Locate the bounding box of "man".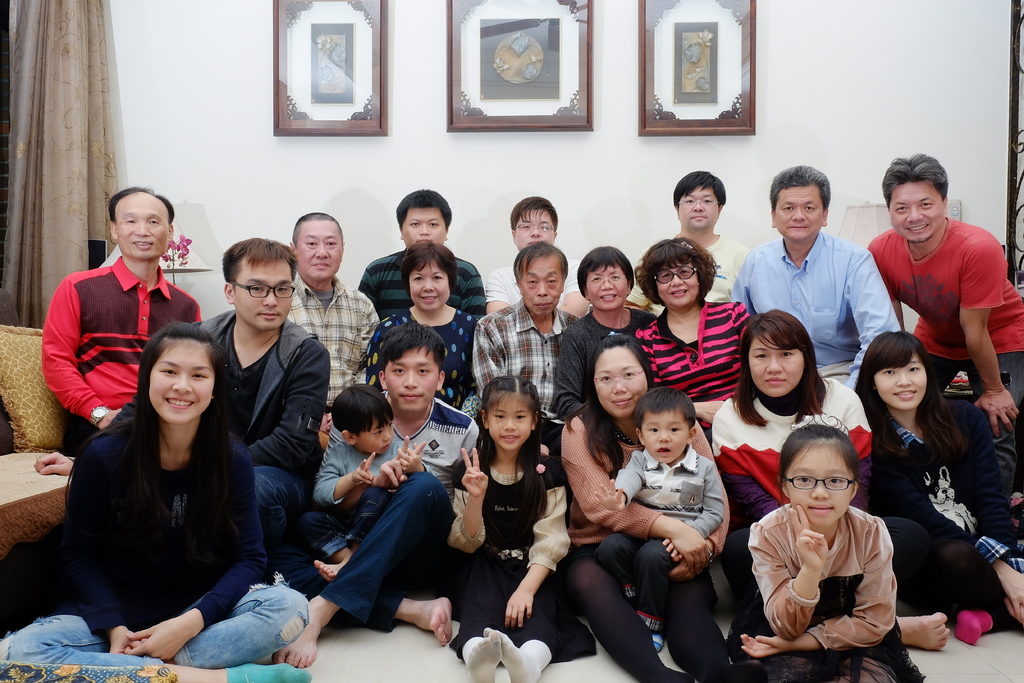
Bounding box: {"x1": 40, "y1": 188, "x2": 204, "y2": 456}.
